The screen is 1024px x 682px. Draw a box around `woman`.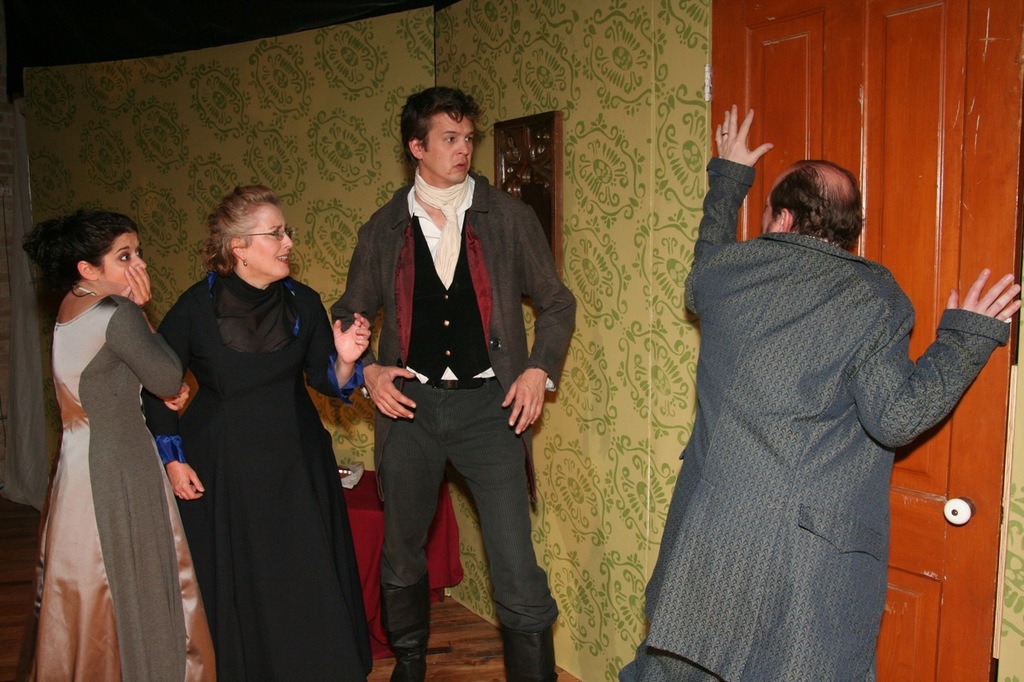
detection(26, 197, 188, 681).
